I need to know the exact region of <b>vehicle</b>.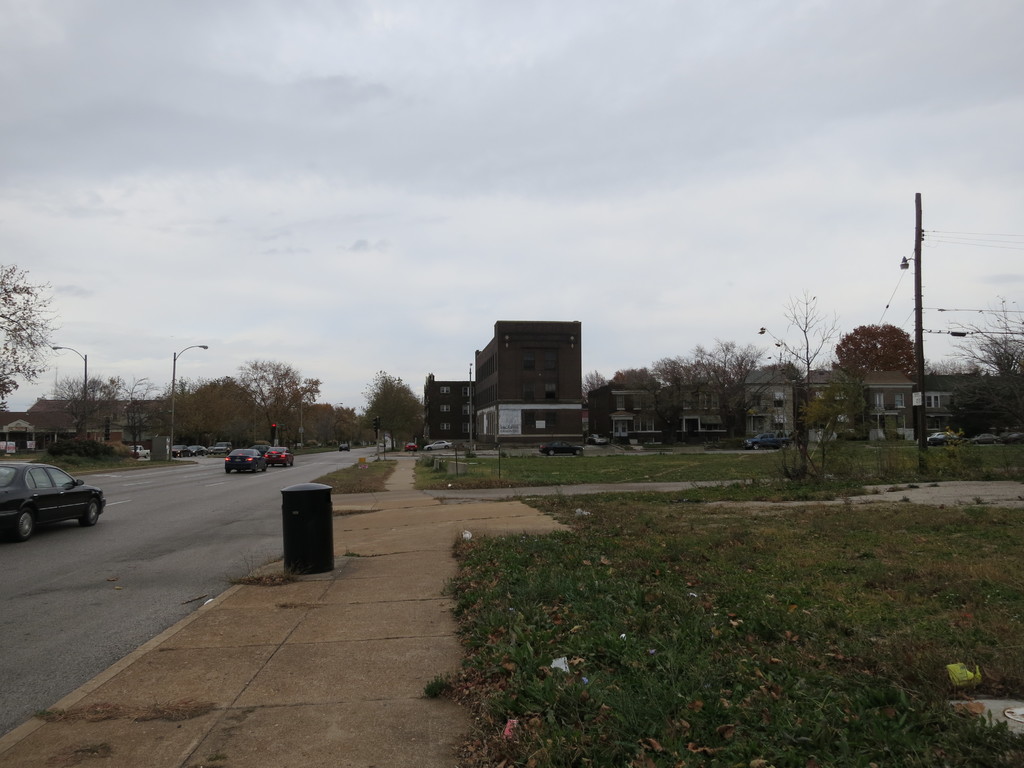
Region: 544:440:586:457.
